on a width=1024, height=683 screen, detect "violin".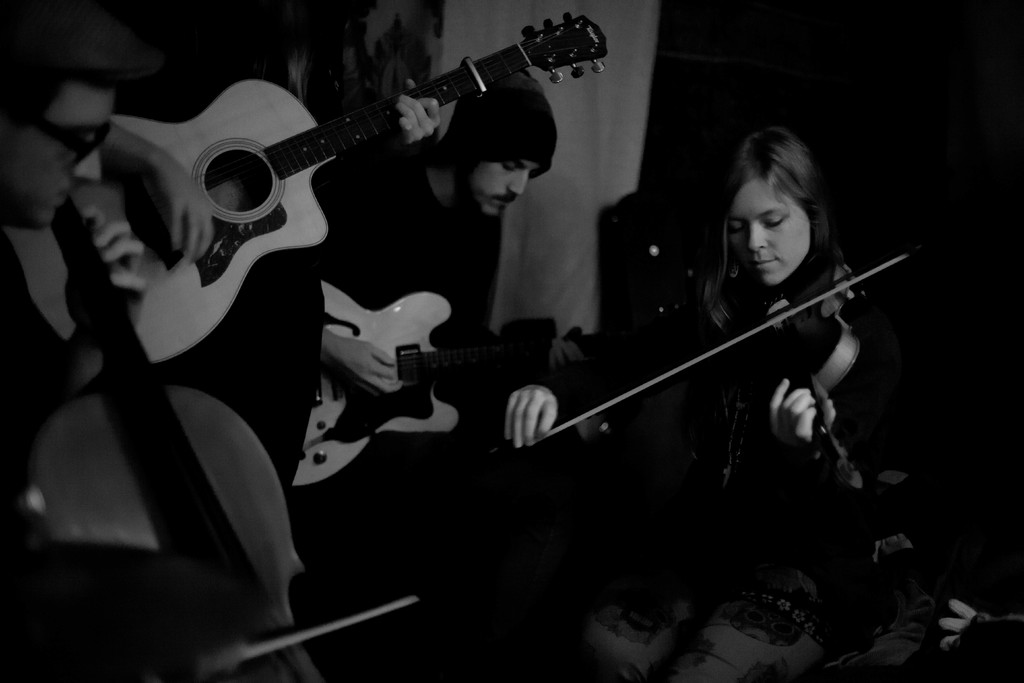
region(599, 162, 915, 470).
